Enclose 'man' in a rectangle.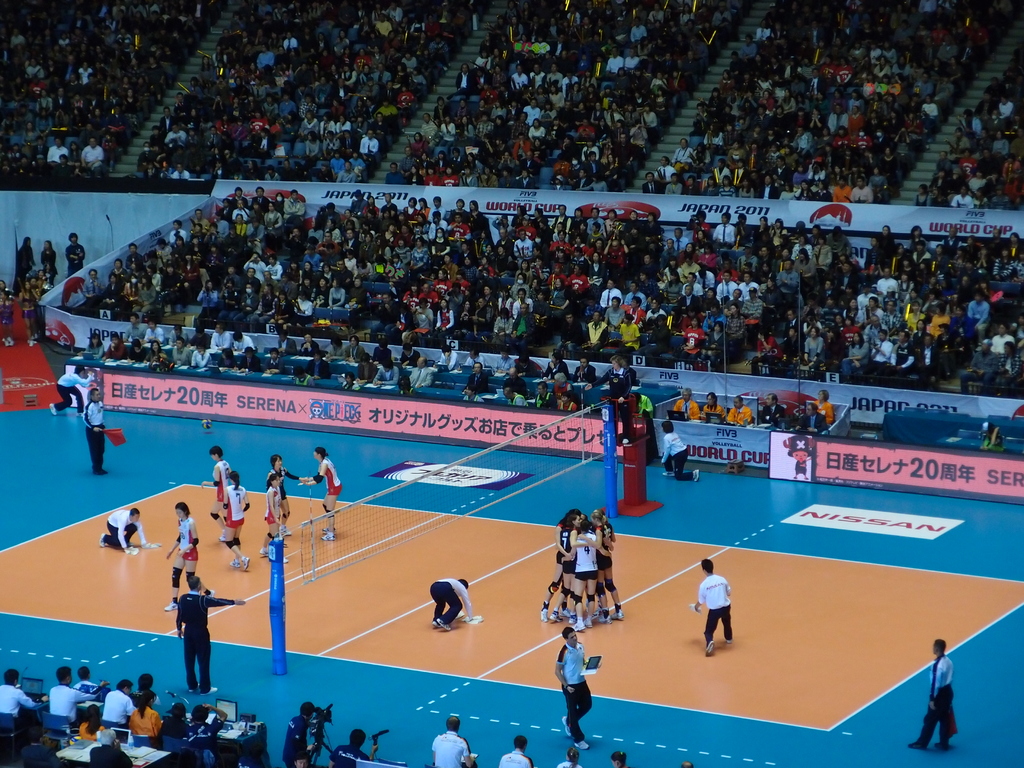
<box>280,701,317,767</box>.
